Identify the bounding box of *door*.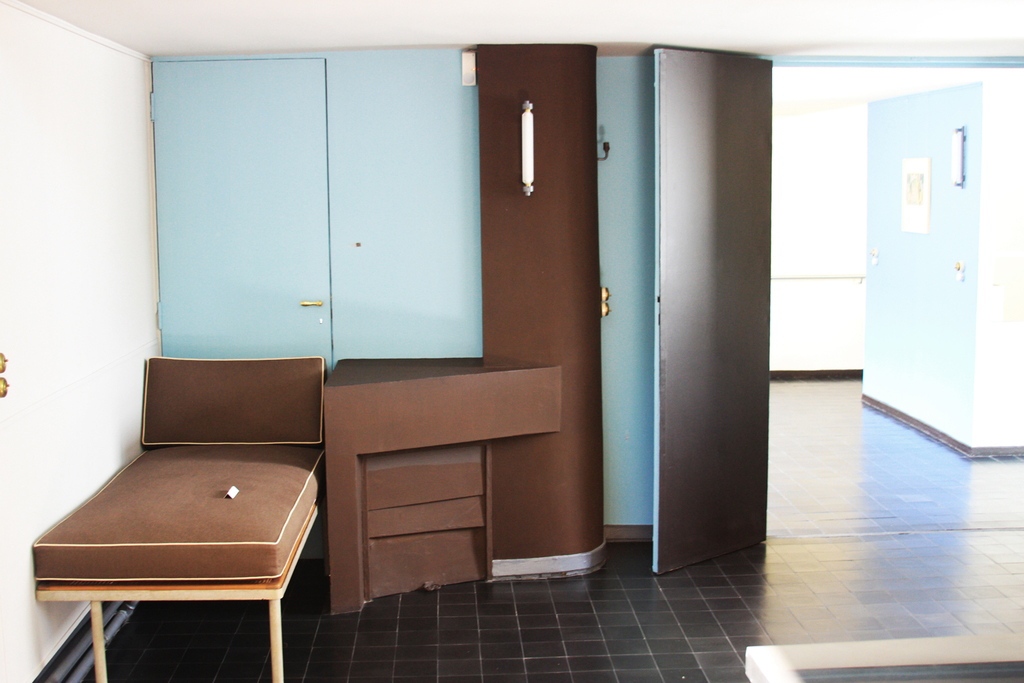
bbox(614, 36, 776, 606).
